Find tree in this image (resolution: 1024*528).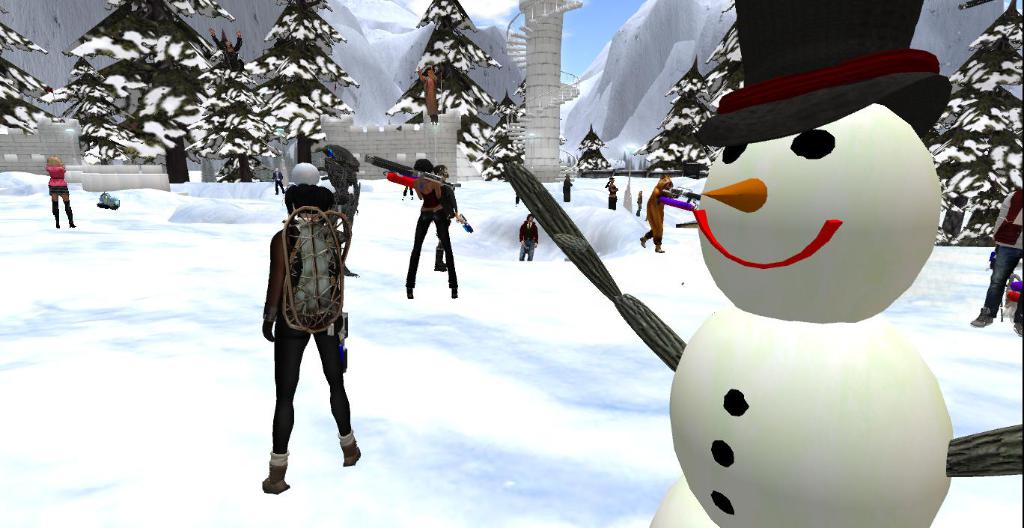
<region>511, 80, 526, 160</region>.
